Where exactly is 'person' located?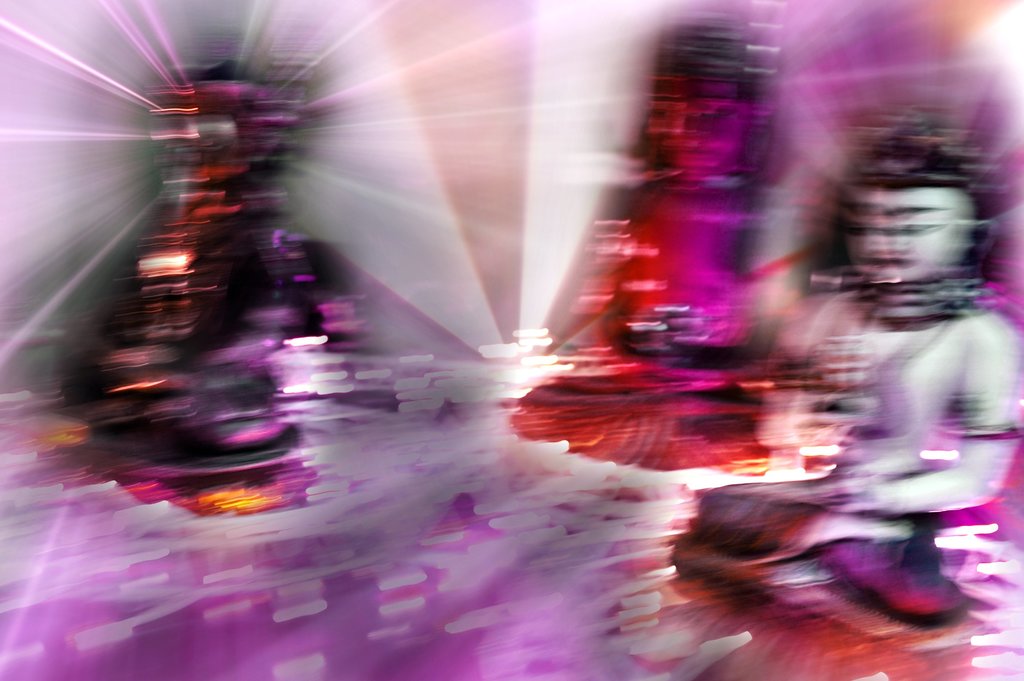
Its bounding box is <bbox>693, 125, 1023, 623</bbox>.
